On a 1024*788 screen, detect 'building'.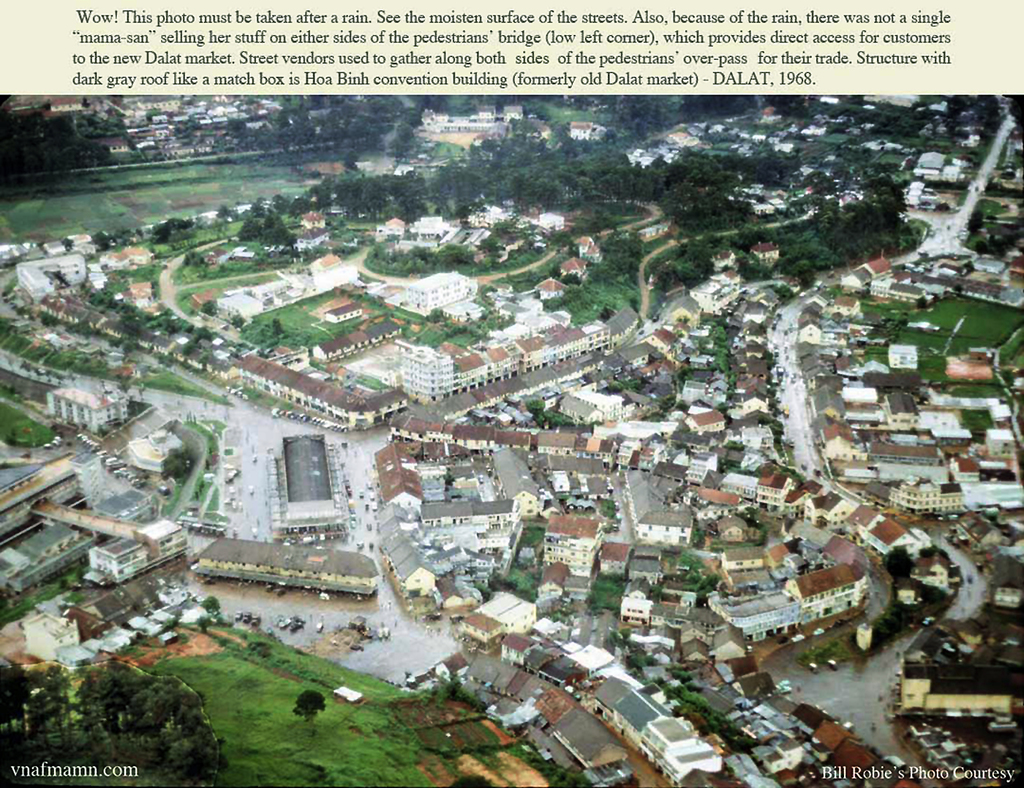
[409,214,449,247].
